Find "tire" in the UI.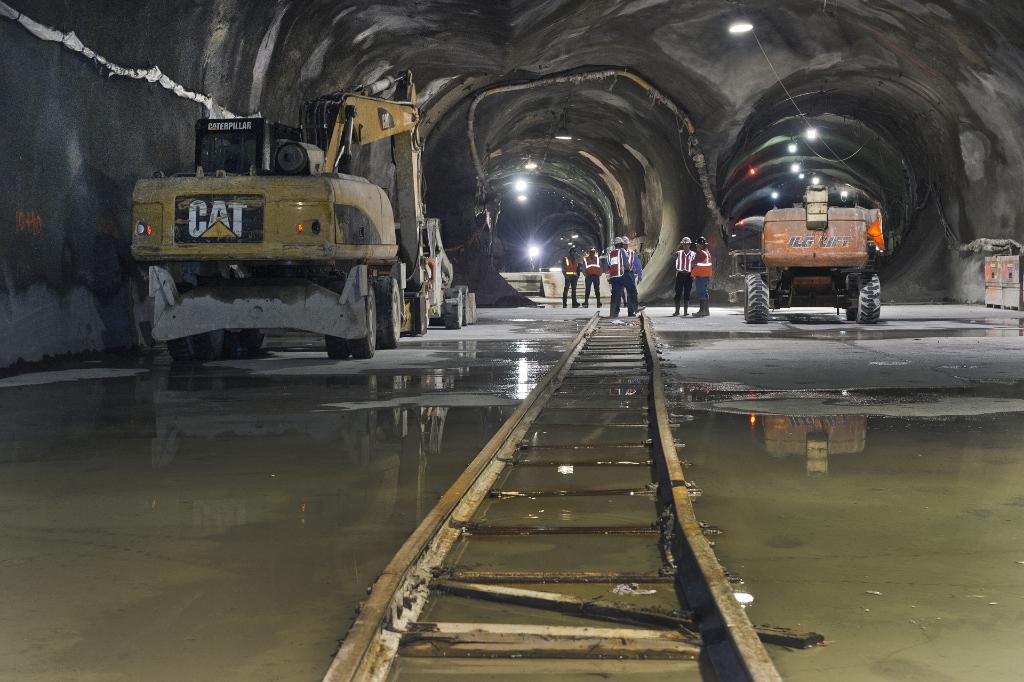
UI element at [x1=744, y1=270, x2=768, y2=326].
